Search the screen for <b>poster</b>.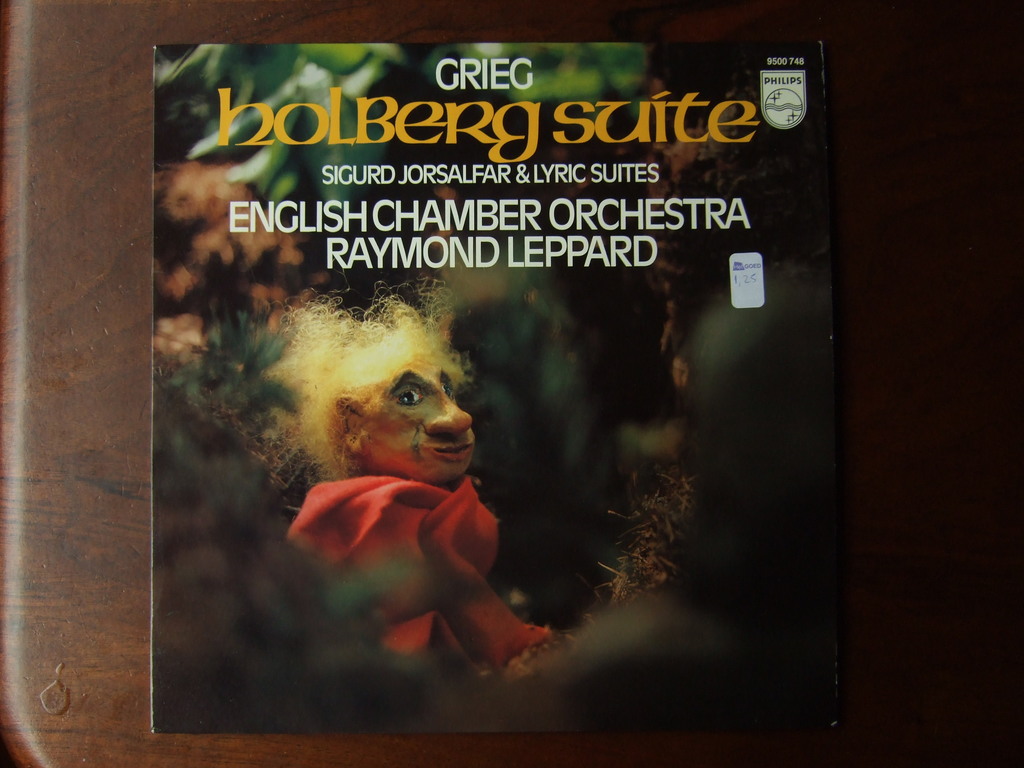
Found at (152, 40, 840, 735).
